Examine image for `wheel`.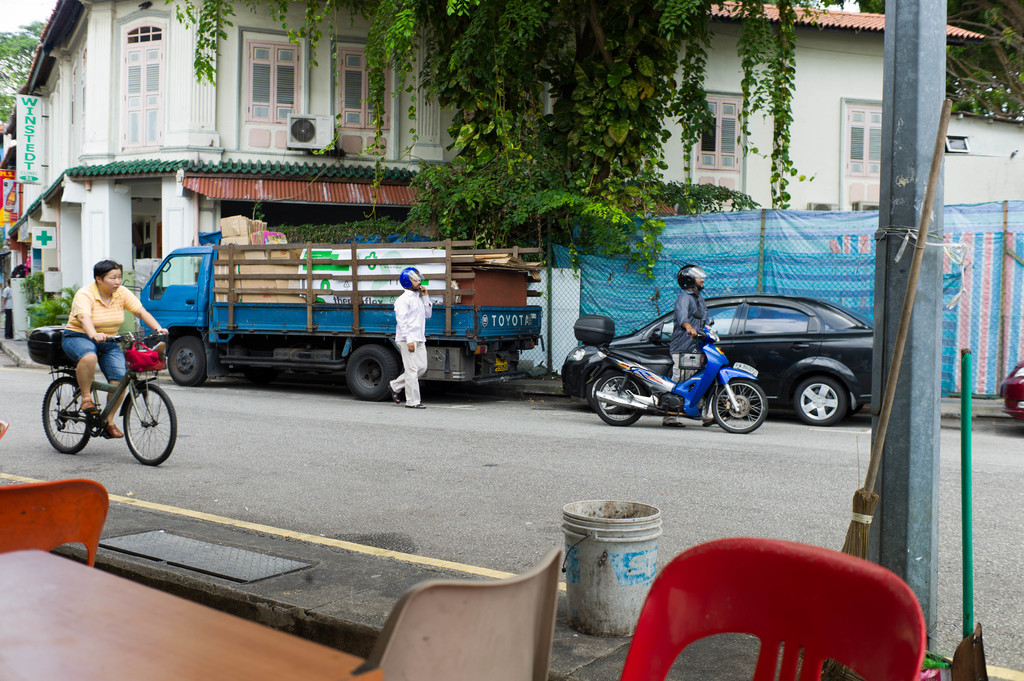
Examination result: 340/335/399/402.
